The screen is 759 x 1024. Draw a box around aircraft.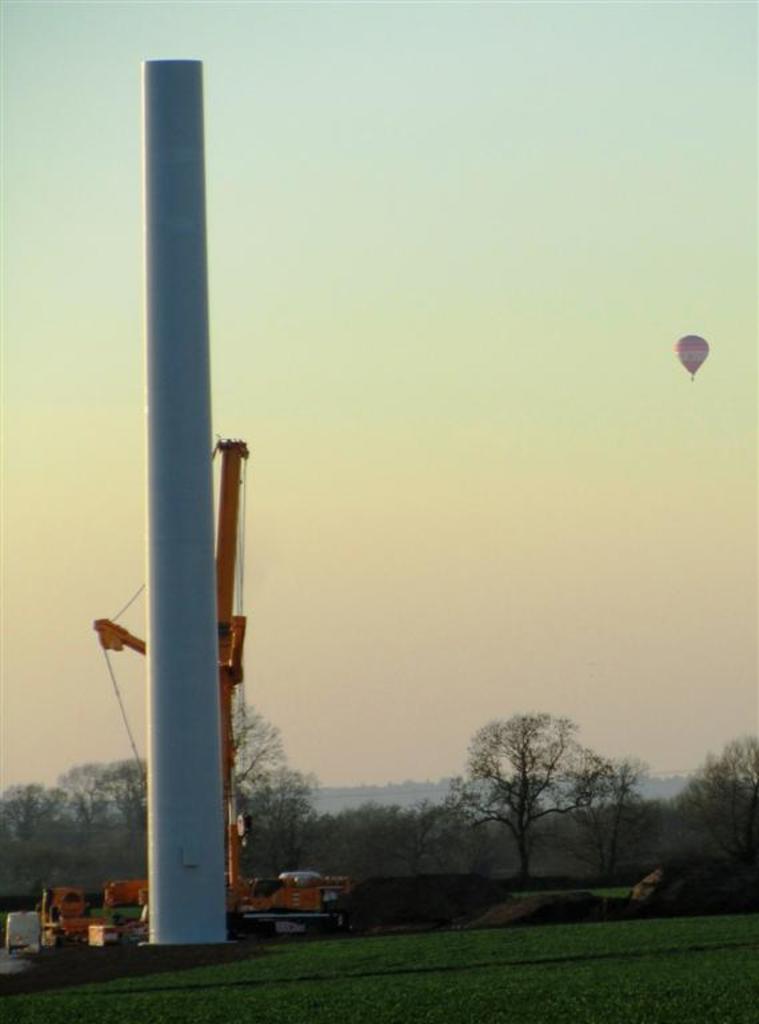
(672,332,710,377).
